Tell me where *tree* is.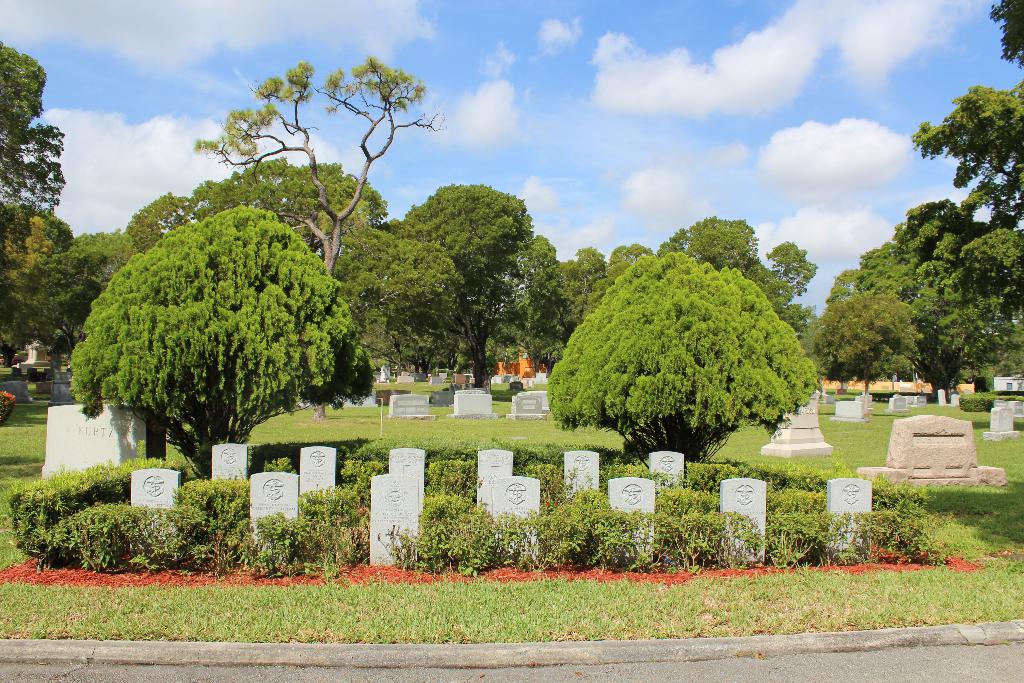
*tree* is at [left=0, top=218, right=65, bottom=366].
